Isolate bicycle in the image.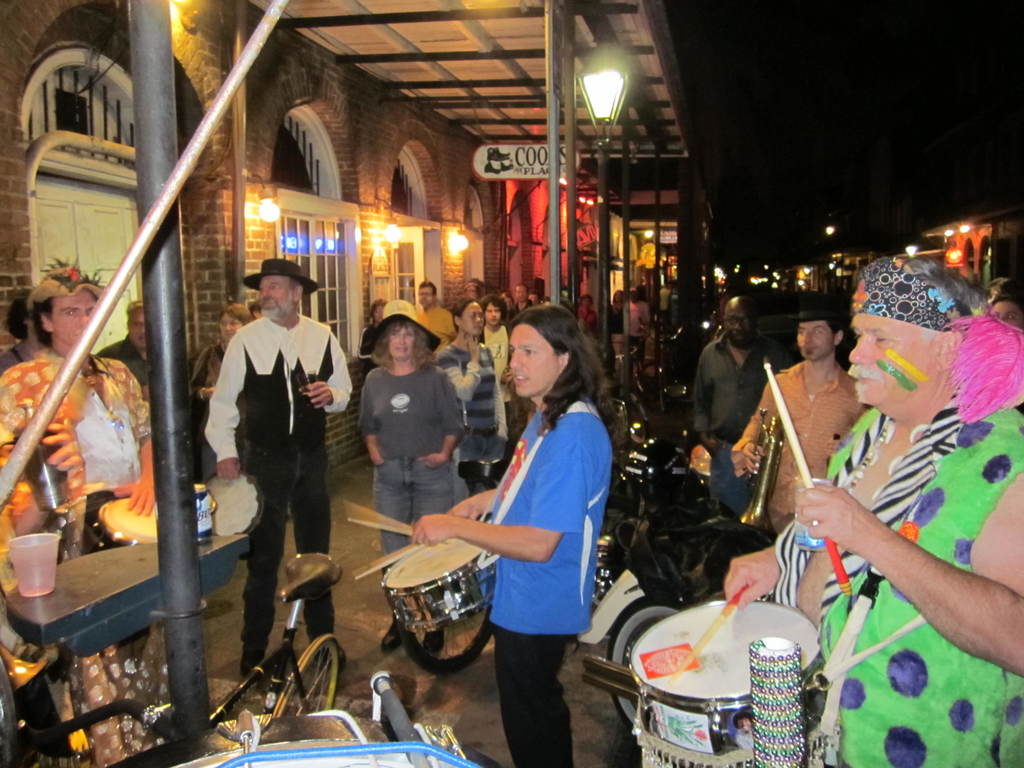
Isolated region: <box>47,546,346,767</box>.
